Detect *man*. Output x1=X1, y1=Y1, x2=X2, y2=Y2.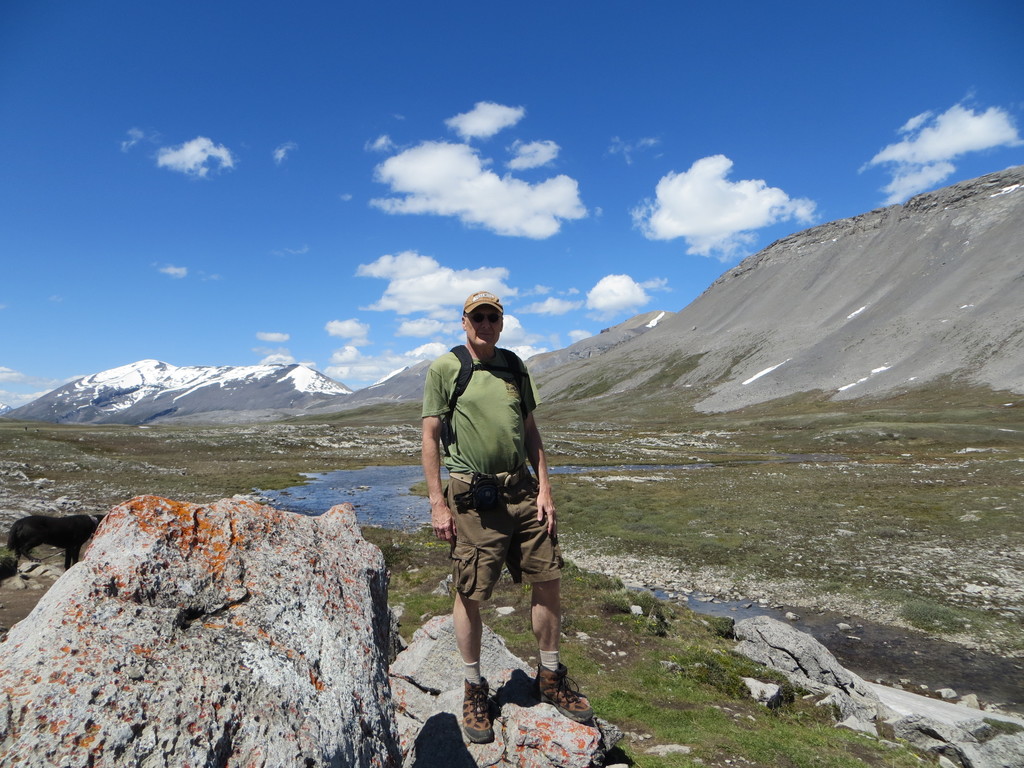
x1=421, y1=294, x2=568, y2=713.
